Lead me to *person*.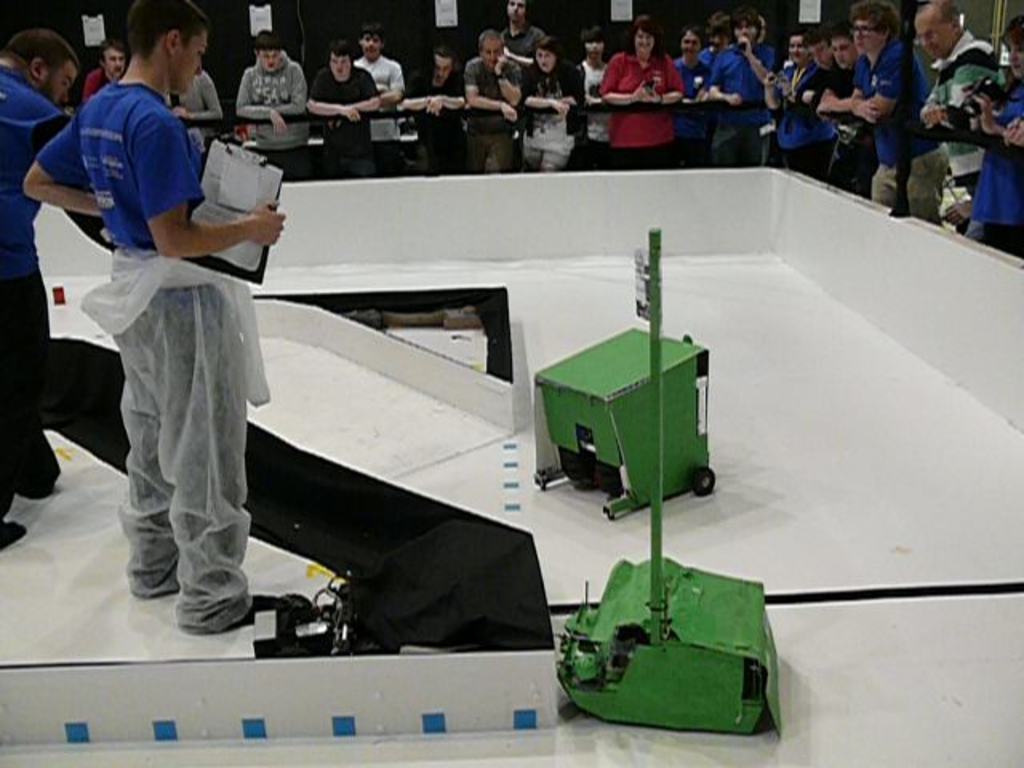
Lead to 232/32/306/133.
